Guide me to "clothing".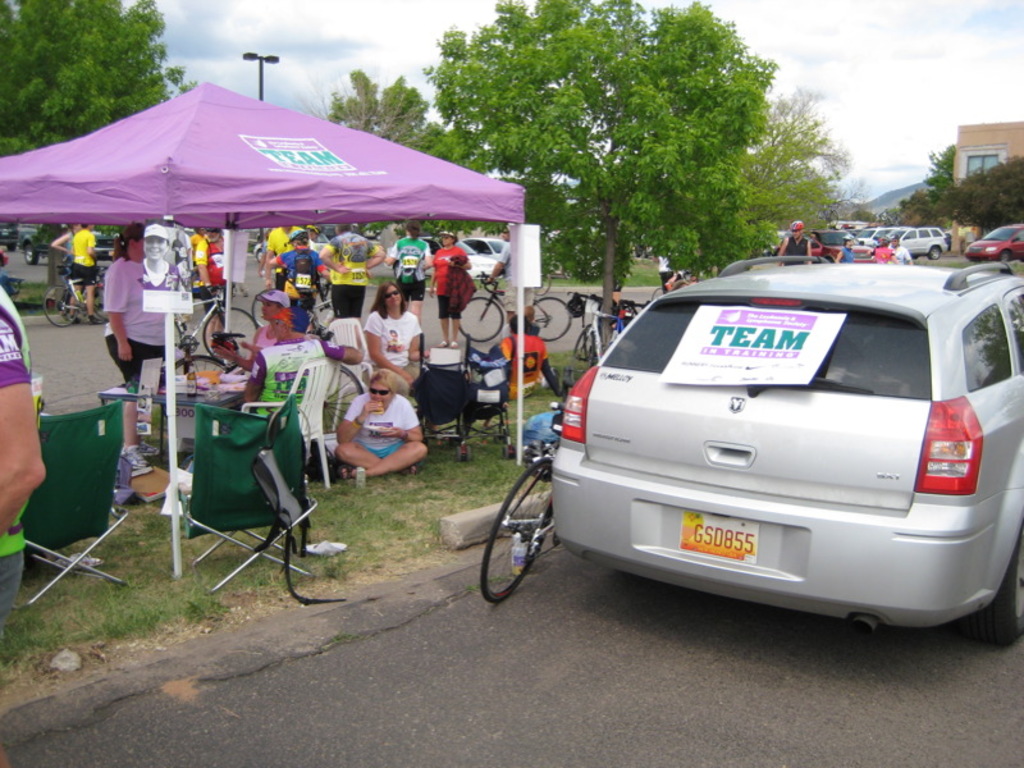
Guidance: bbox(887, 247, 909, 265).
